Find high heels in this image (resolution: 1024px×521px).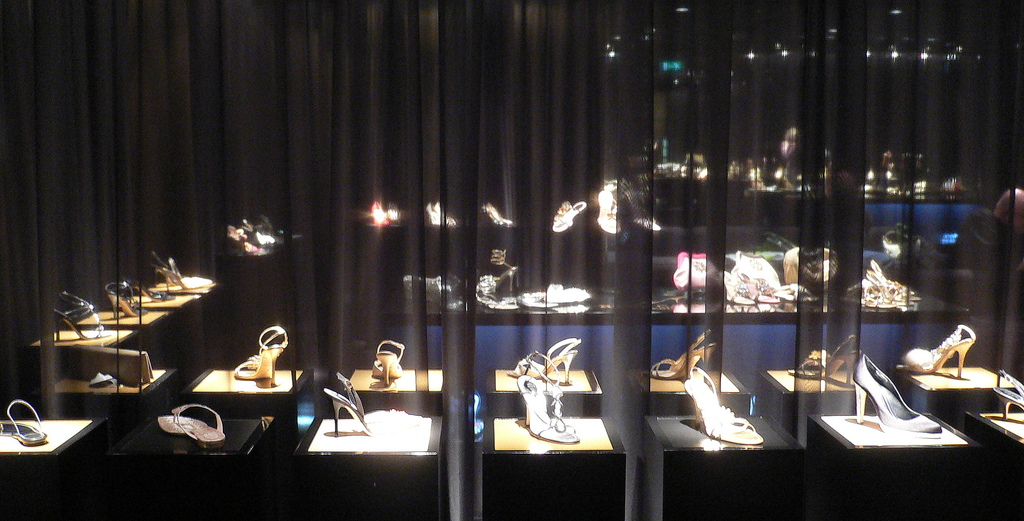
510 338 577 383.
